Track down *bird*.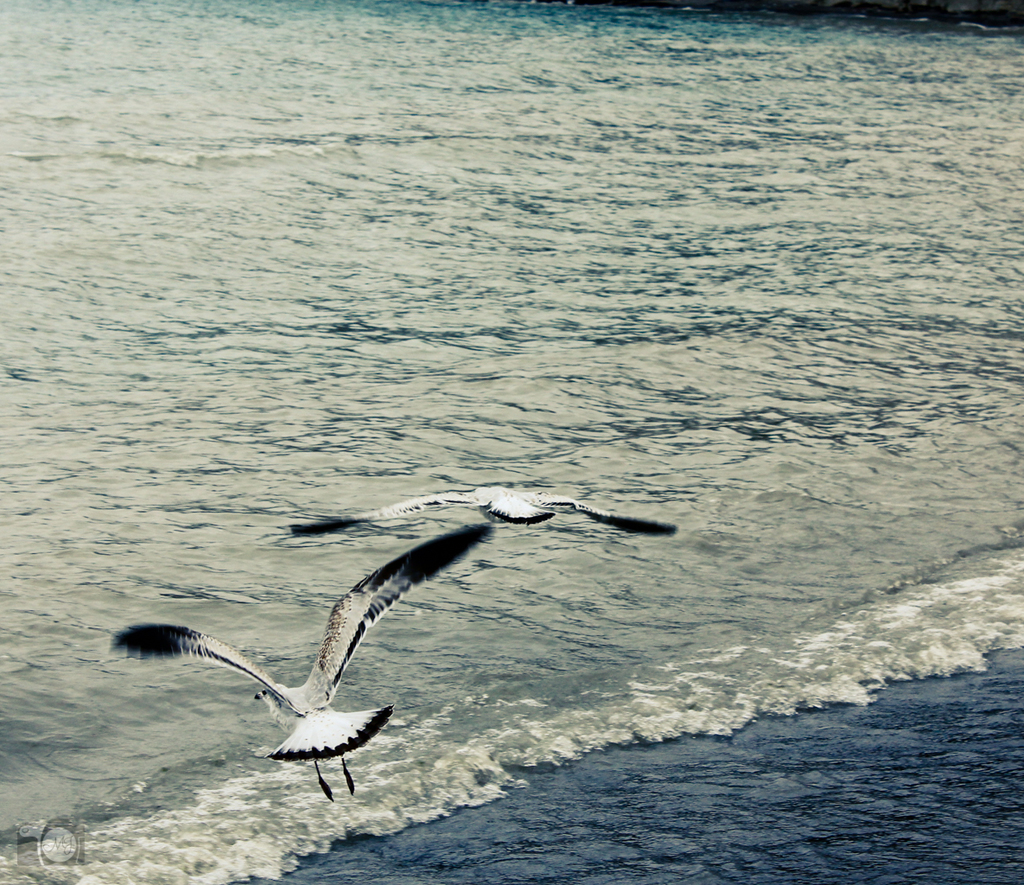
Tracked to crop(295, 481, 687, 534).
